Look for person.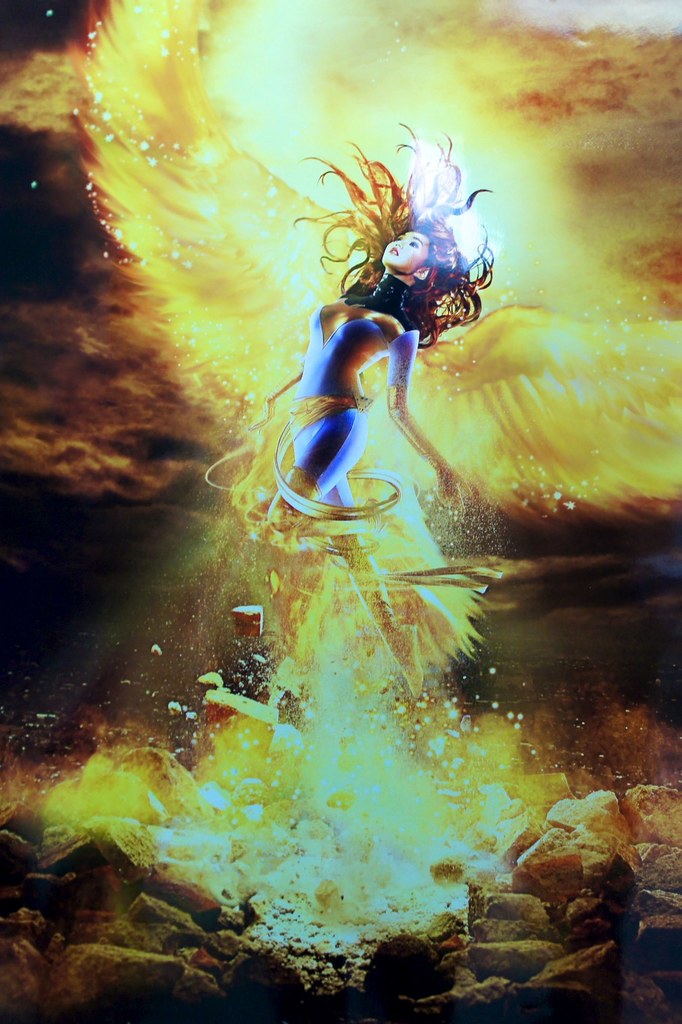
Found: [x1=228, y1=128, x2=499, y2=570].
